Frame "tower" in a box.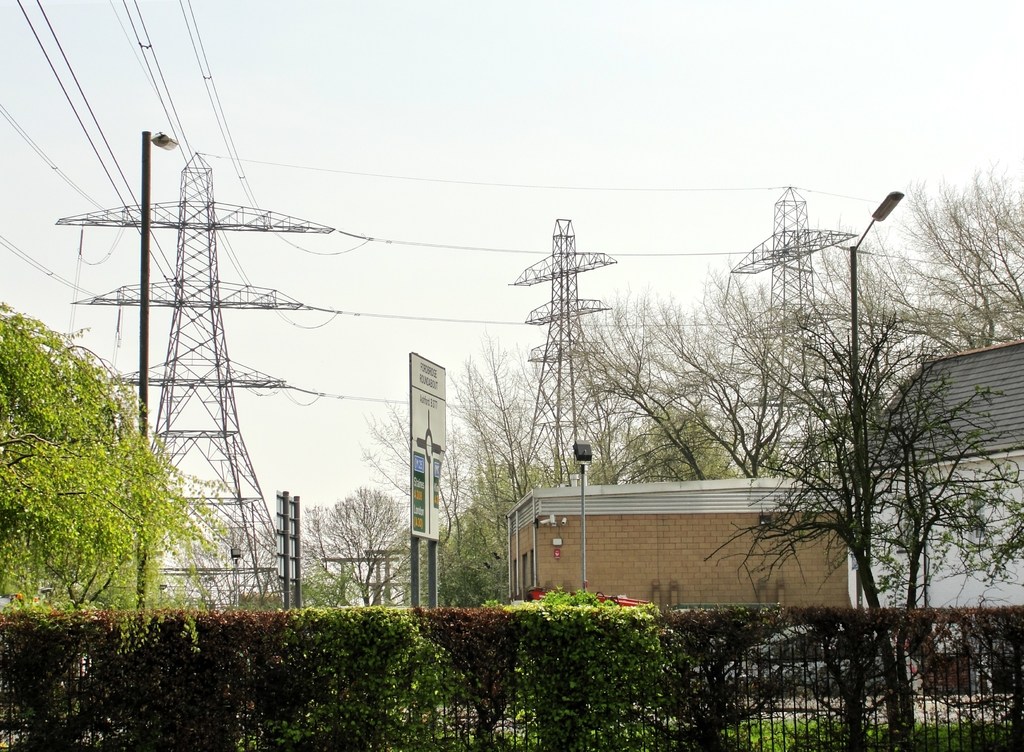
728 183 858 486.
